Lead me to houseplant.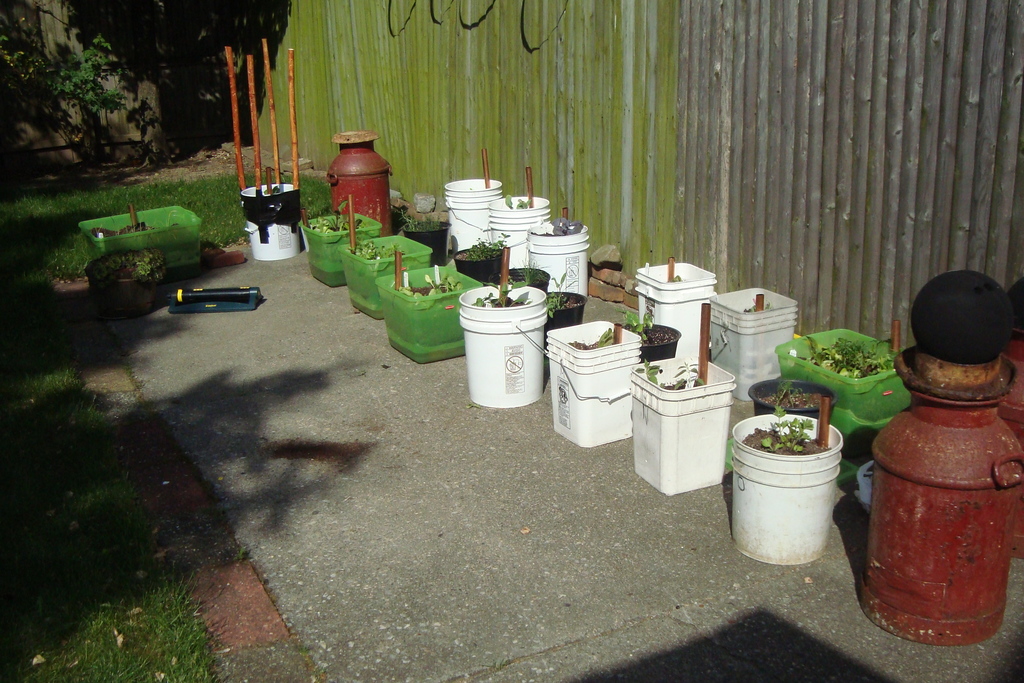
Lead to pyautogui.locateOnScreen(447, 232, 514, 284).
